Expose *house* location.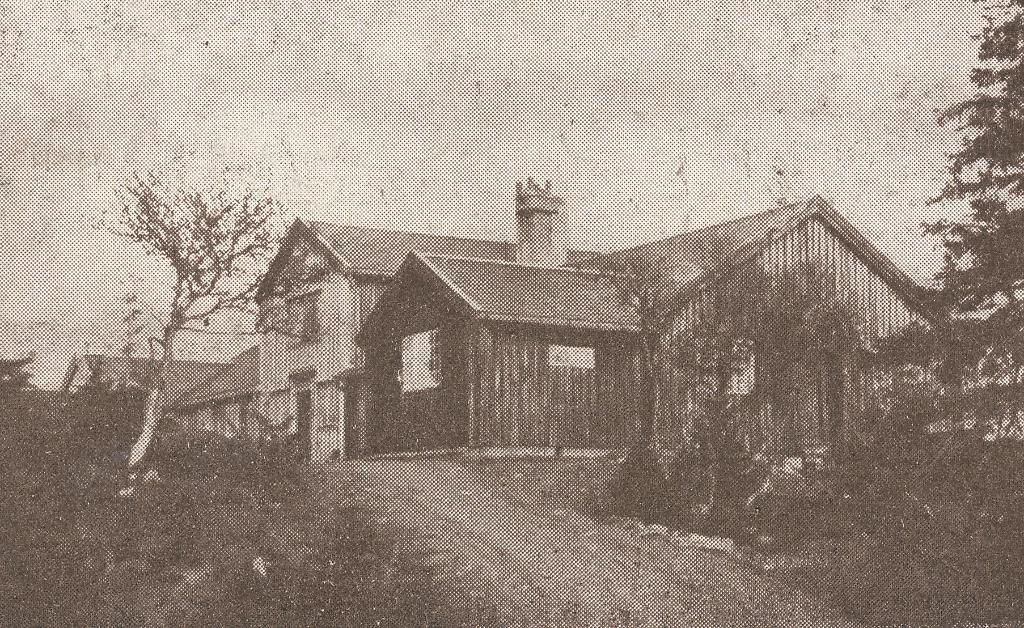
Exposed at (left=61, top=348, right=204, bottom=471).
